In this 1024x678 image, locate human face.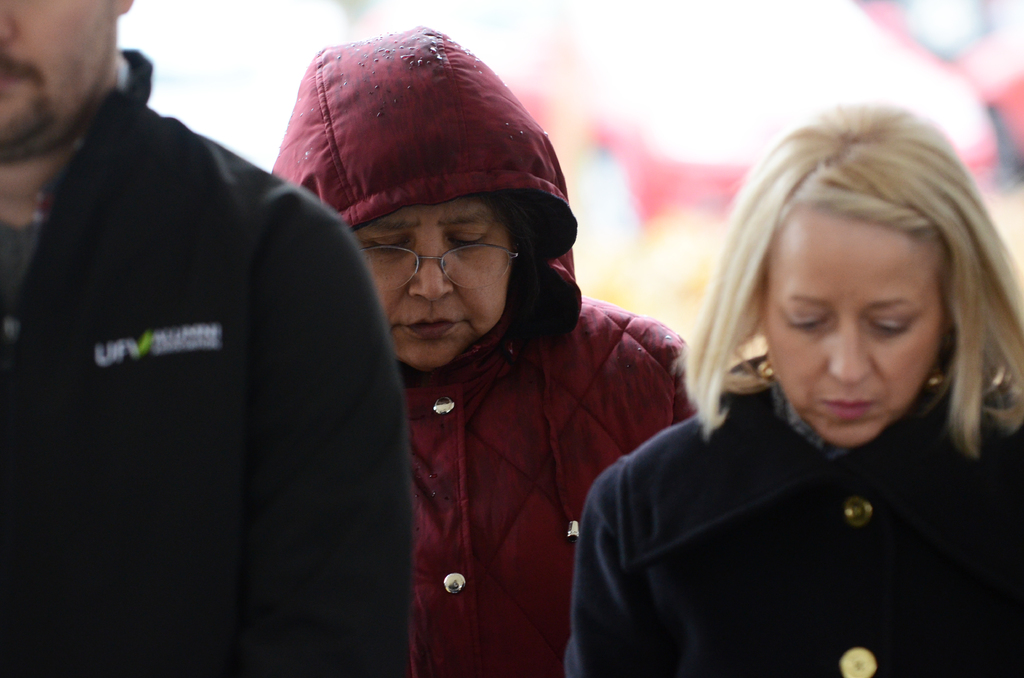
Bounding box: rect(767, 209, 939, 446).
